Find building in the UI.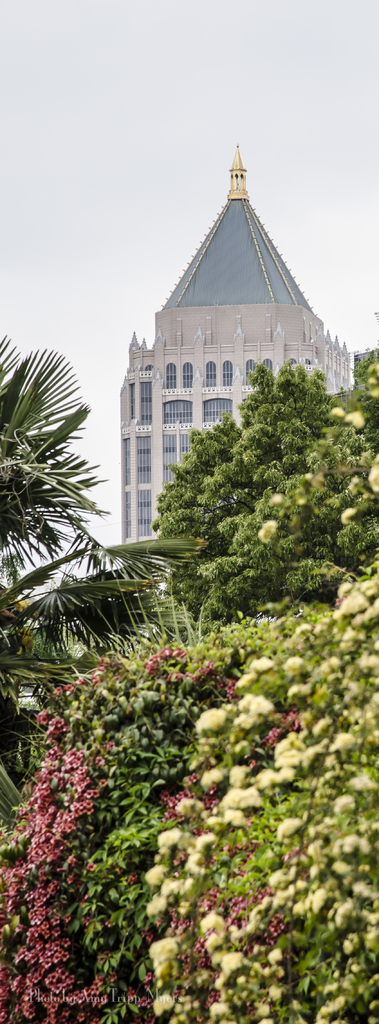
UI element at bbox=(120, 147, 350, 557).
